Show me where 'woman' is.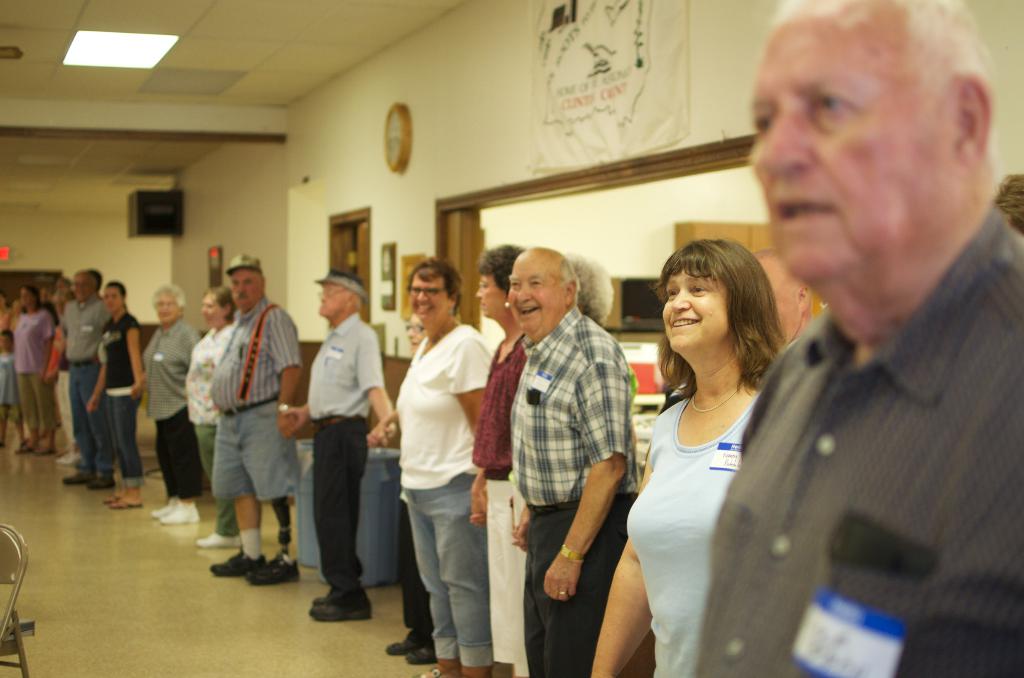
'woman' is at <region>81, 280, 147, 513</region>.
